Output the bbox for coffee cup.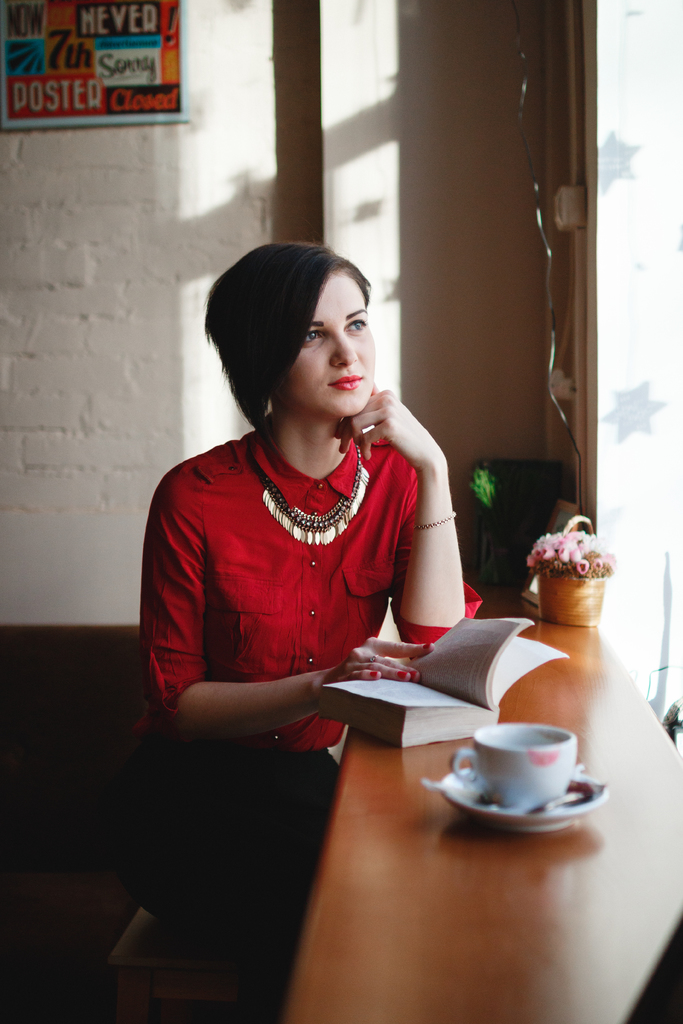
449, 719, 575, 816.
